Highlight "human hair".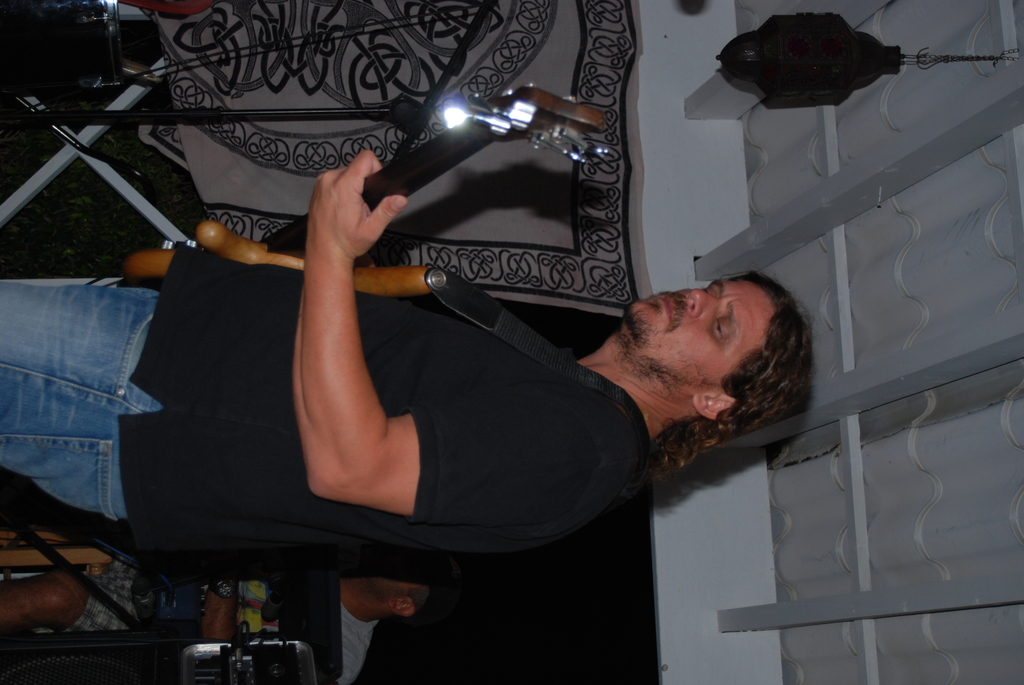
Highlighted region: l=655, t=272, r=817, b=460.
